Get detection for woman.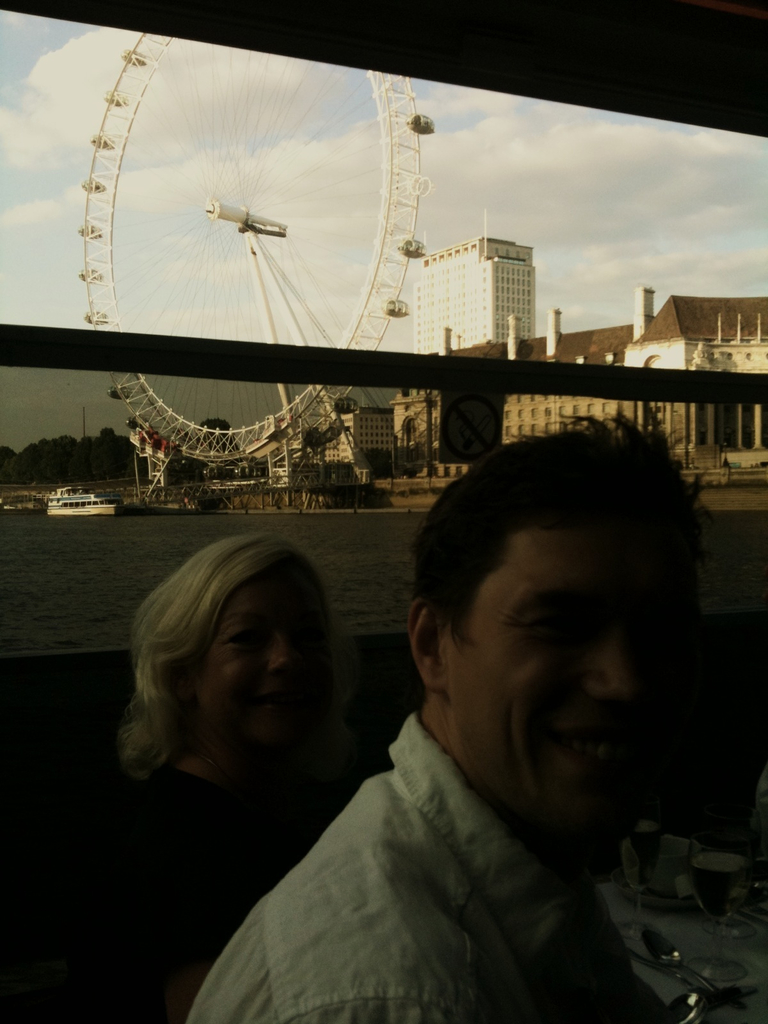
Detection: detection(83, 526, 342, 877).
